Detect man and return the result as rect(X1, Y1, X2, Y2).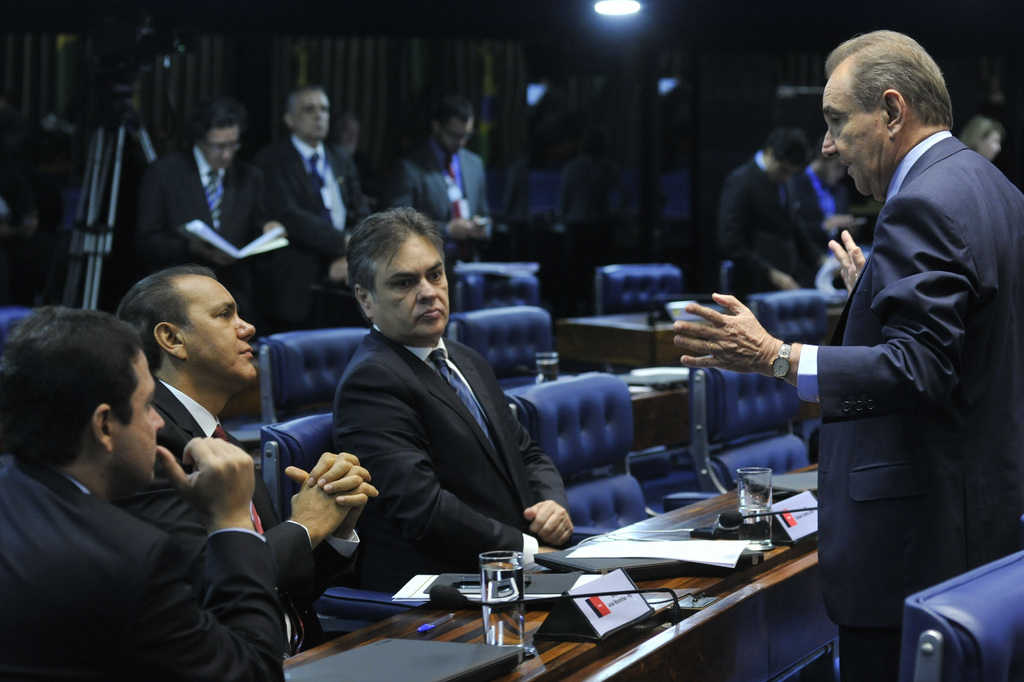
rect(671, 26, 1023, 681).
